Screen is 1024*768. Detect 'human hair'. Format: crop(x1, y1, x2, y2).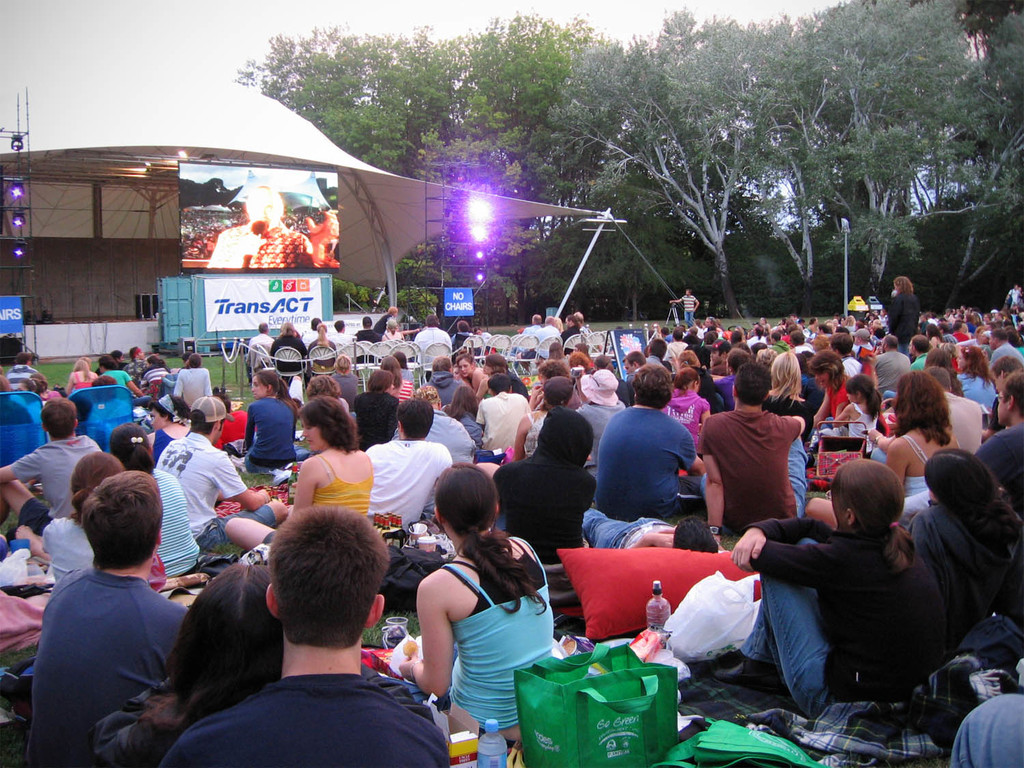
crop(455, 344, 475, 362).
